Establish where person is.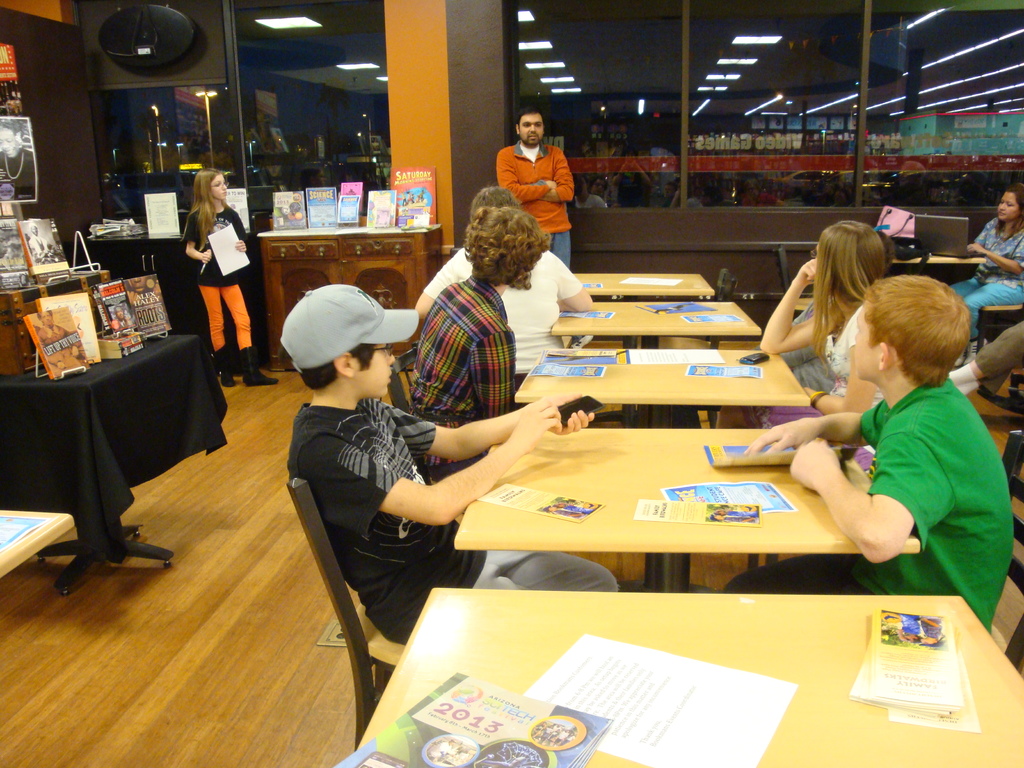
Established at (748,275,1019,637).
